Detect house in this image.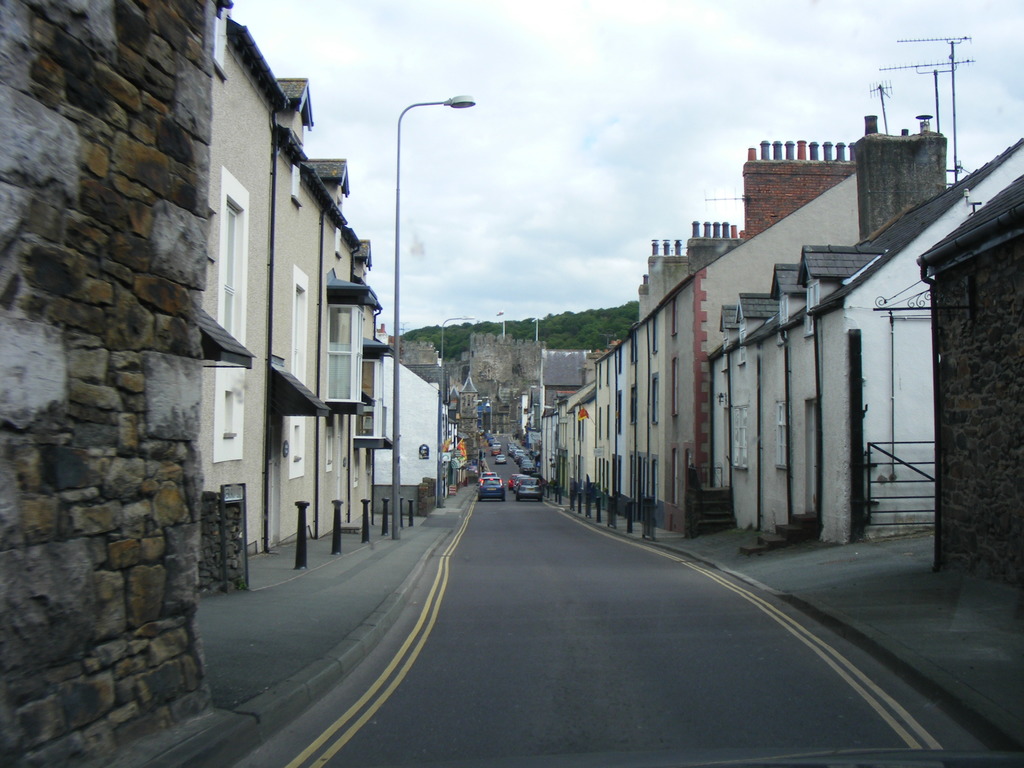
Detection: crop(622, 322, 649, 524).
